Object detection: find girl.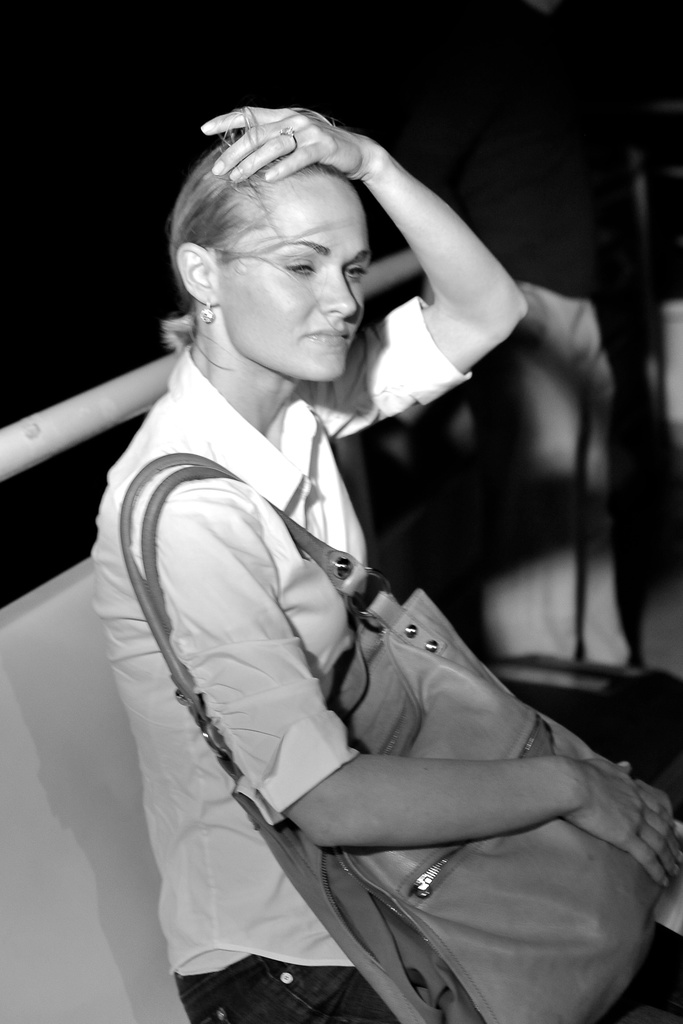
<bbox>88, 105, 682, 1023</bbox>.
